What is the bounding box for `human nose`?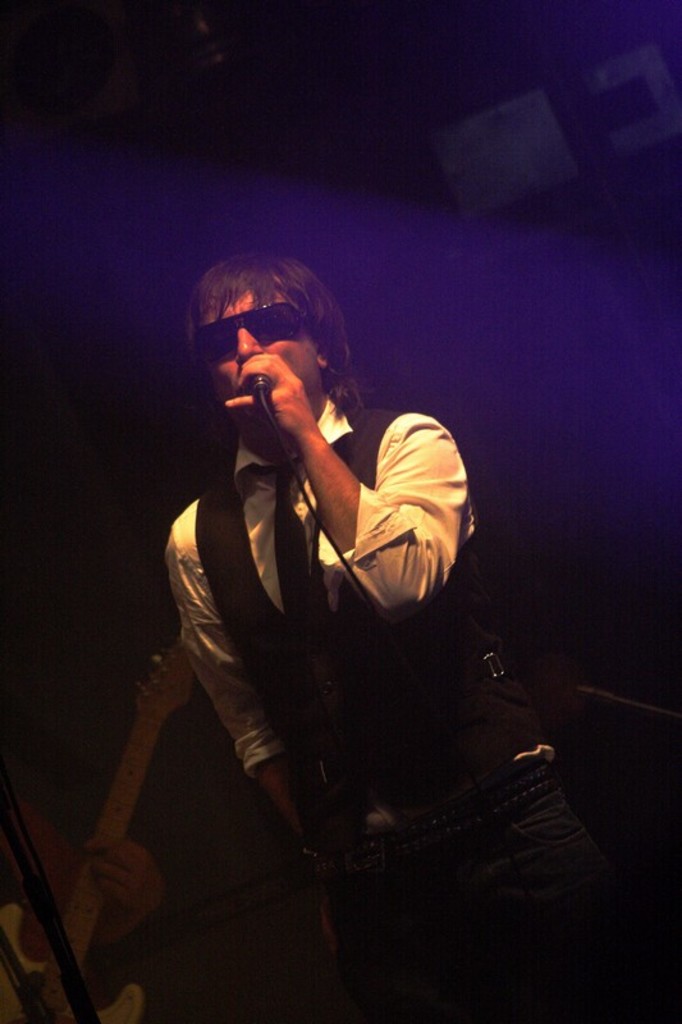
(237,329,261,360).
